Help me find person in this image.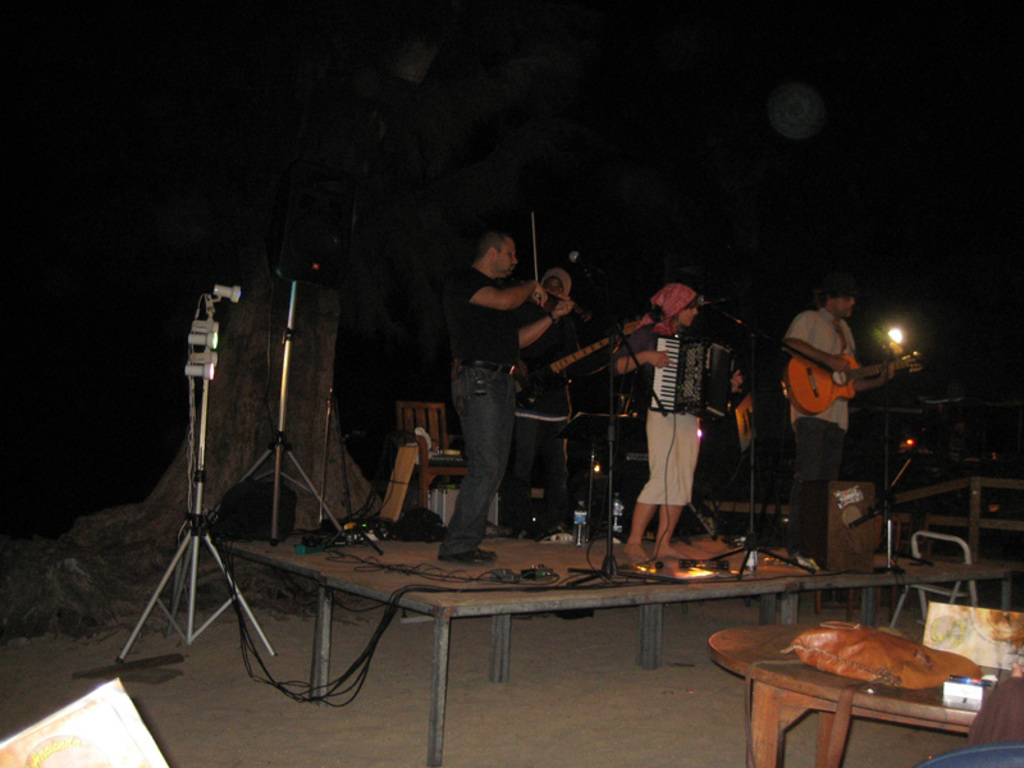
Found it: region(602, 287, 691, 573).
